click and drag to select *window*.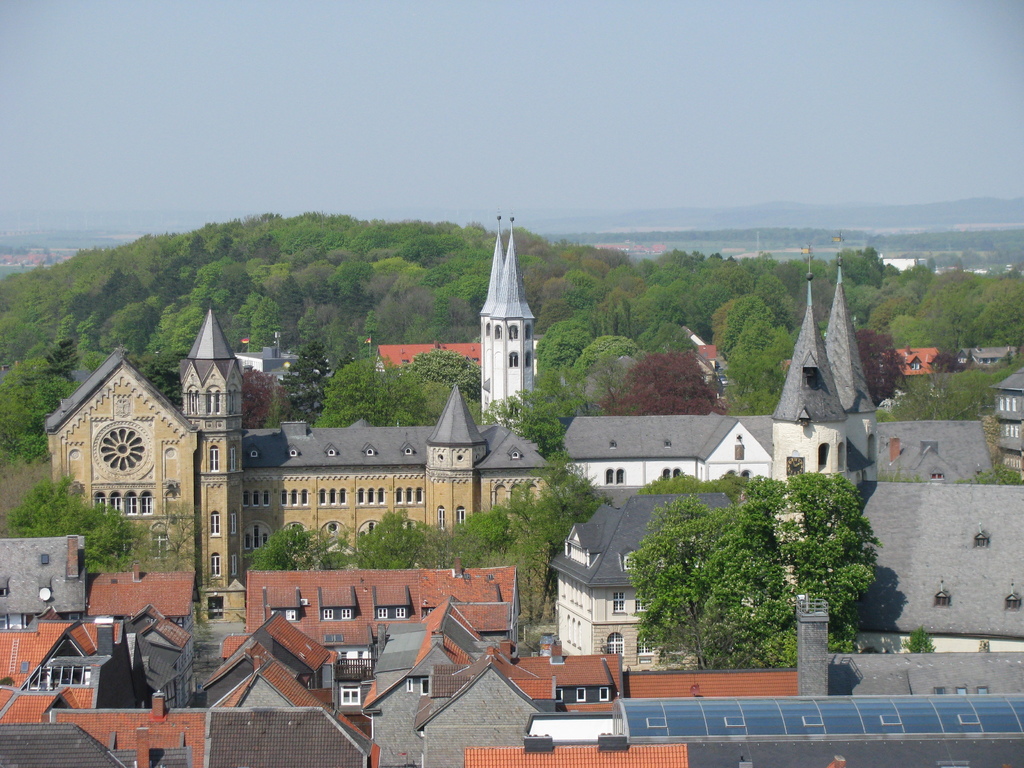
Selection: <box>623,556,637,572</box>.
